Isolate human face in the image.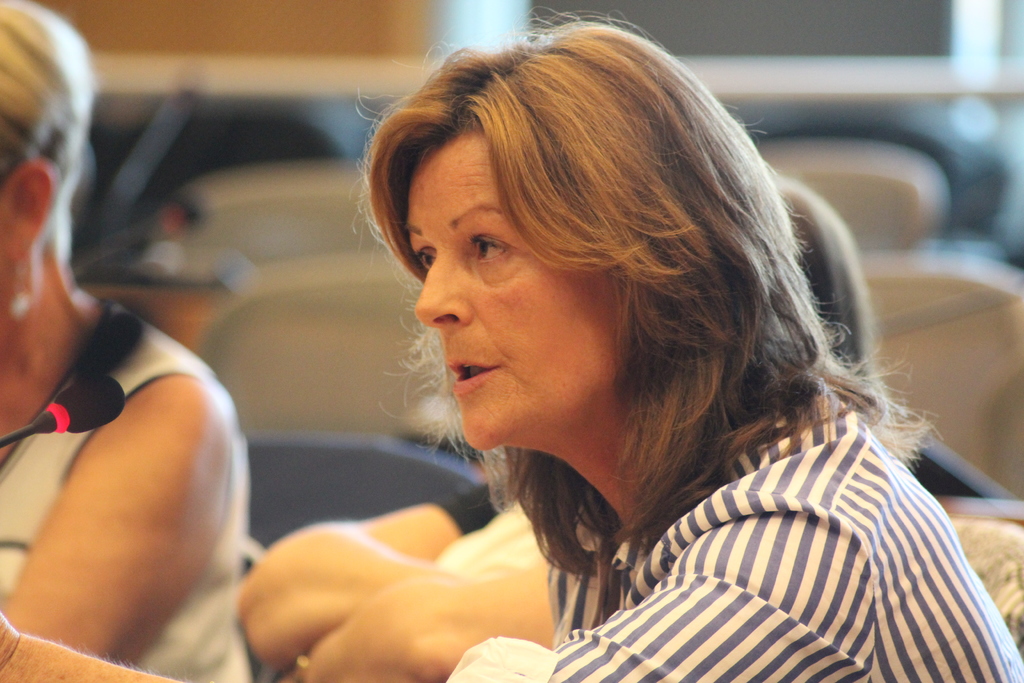
Isolated region: [x1=402, y1=125, x2=636, y2=452].
